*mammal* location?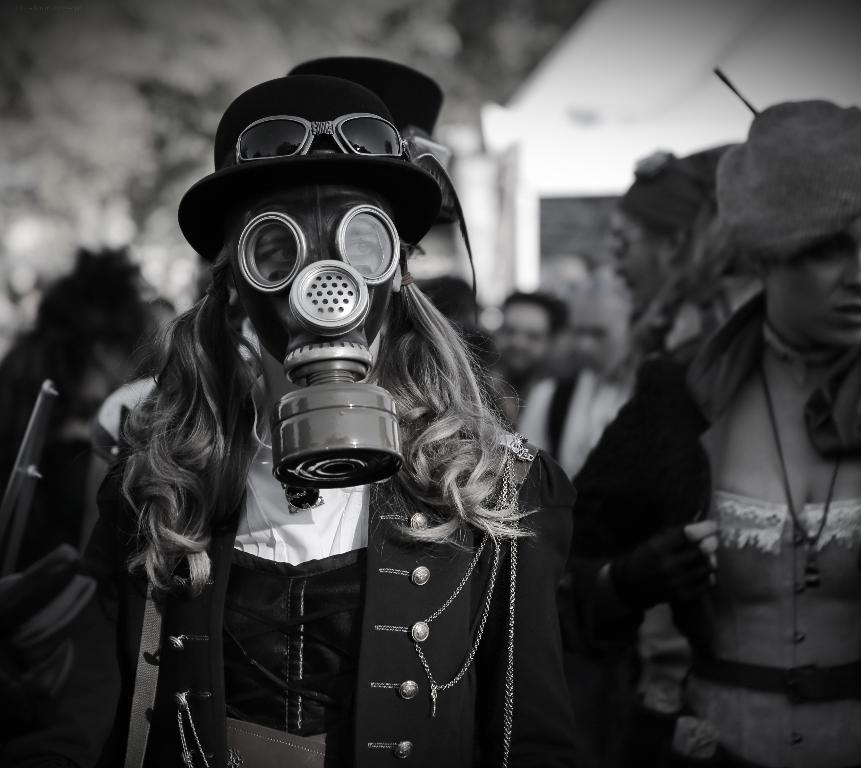
Rect(603, 140, 747, 353)
